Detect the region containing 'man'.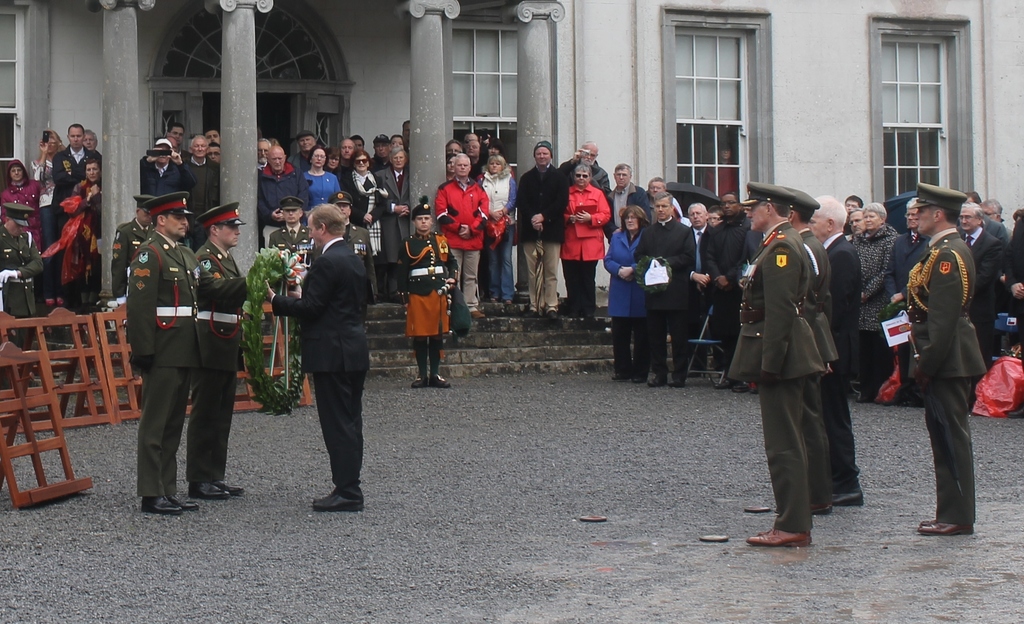
select_region(808, 186, 859, 513).
